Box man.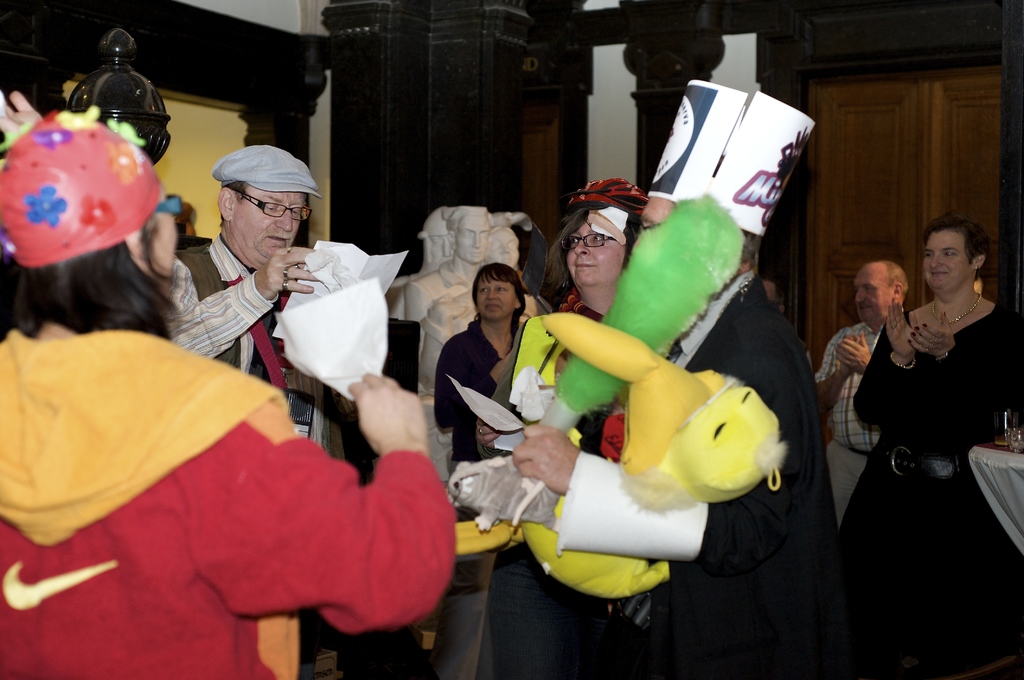
[x1=392, y1=212, x2=499, y2=484].
